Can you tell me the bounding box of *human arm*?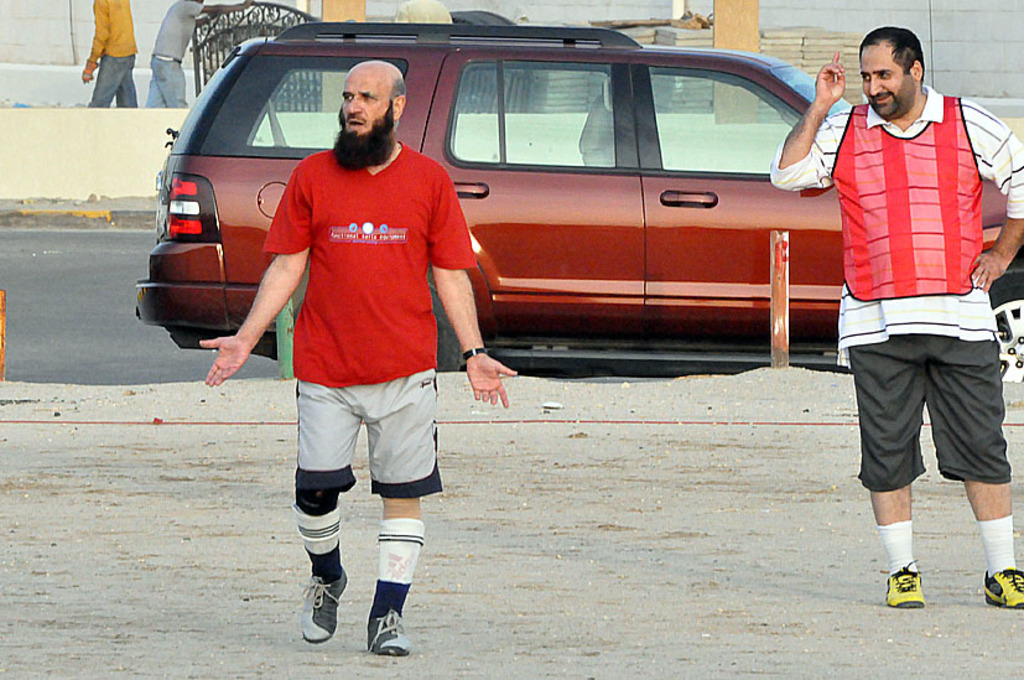
{"x1": 425, "y1": 166, "x2": 516, "y2": 411}.
